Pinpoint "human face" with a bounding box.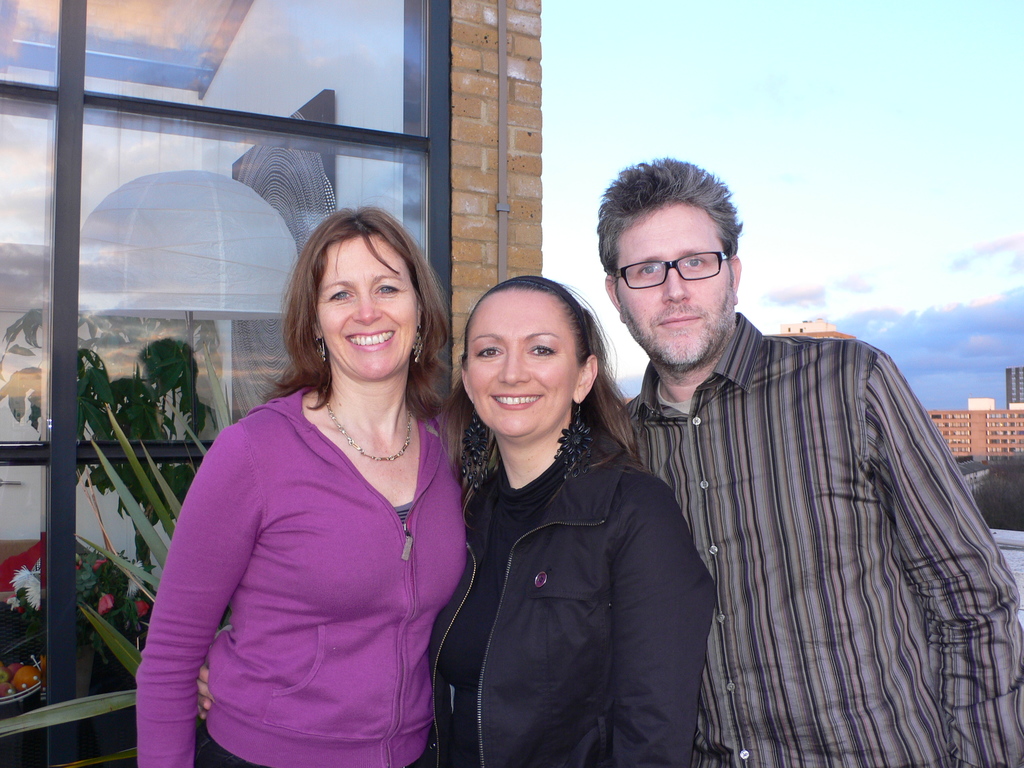
(x1=615, y1=205, x2=733, y2=373).
